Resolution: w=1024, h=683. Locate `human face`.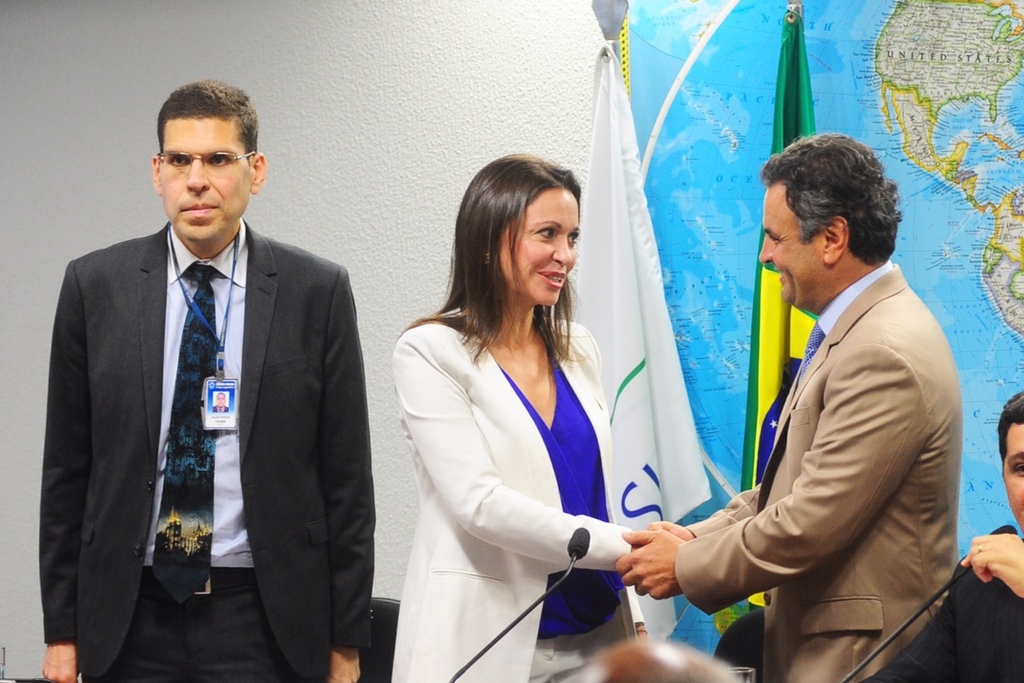
{"left": 999, "top": 427, "right": 1023, "bottom": 533}.
